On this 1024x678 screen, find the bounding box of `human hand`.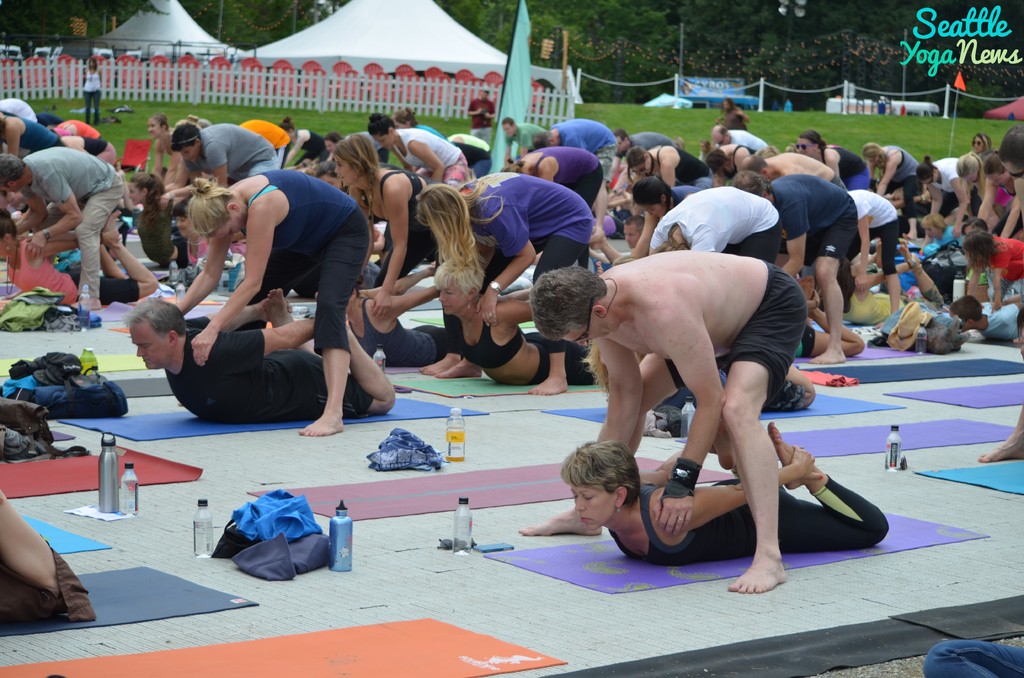
Bounding box: {"x1": 190, "y1": 327, "x2": 221, "y2": 367}.
